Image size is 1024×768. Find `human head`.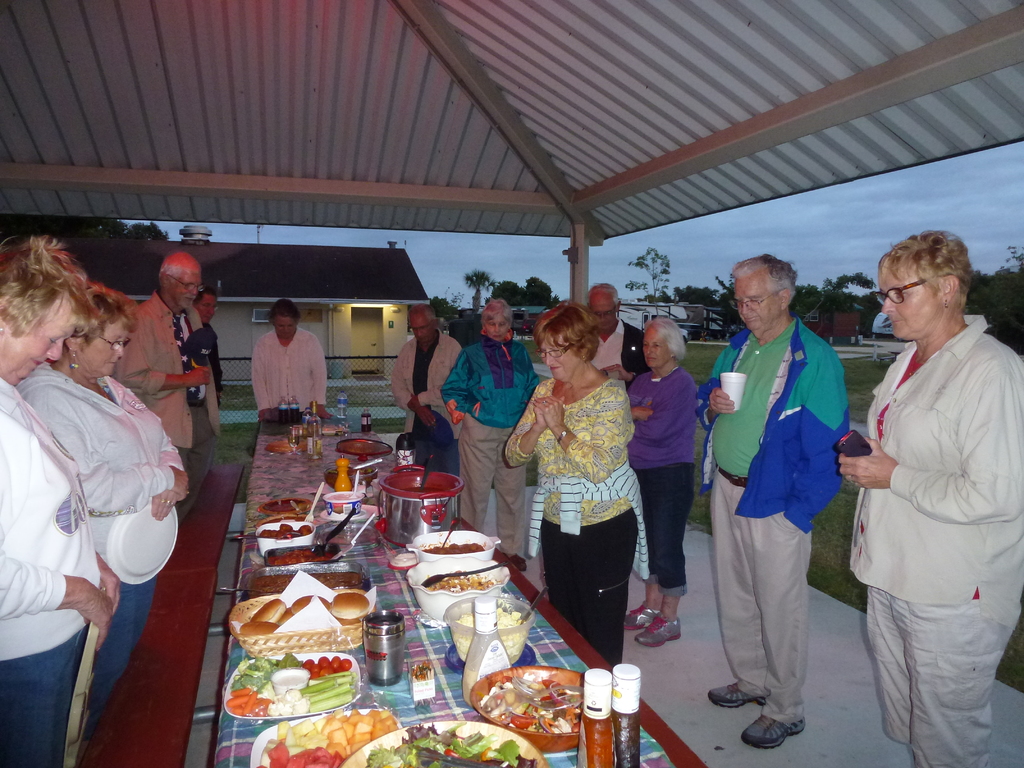
x1=263 y1=296 x2=301 y2=341.
